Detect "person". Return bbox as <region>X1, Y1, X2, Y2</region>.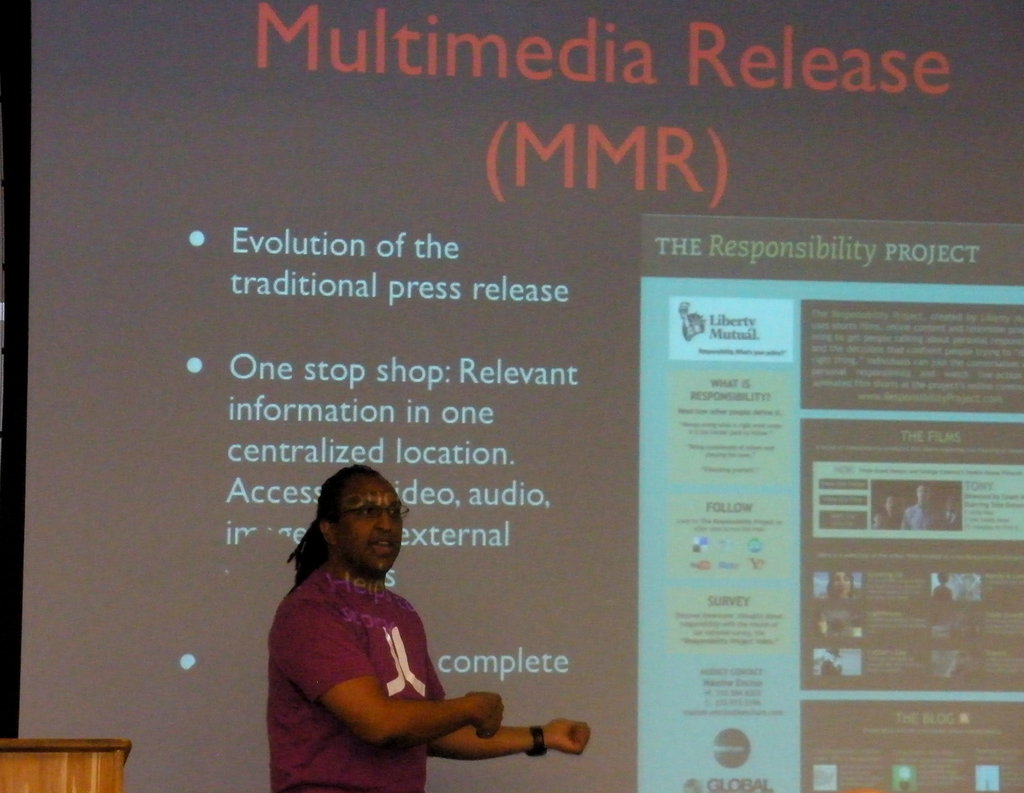
<region>267, 468, 591, 792</region>.
